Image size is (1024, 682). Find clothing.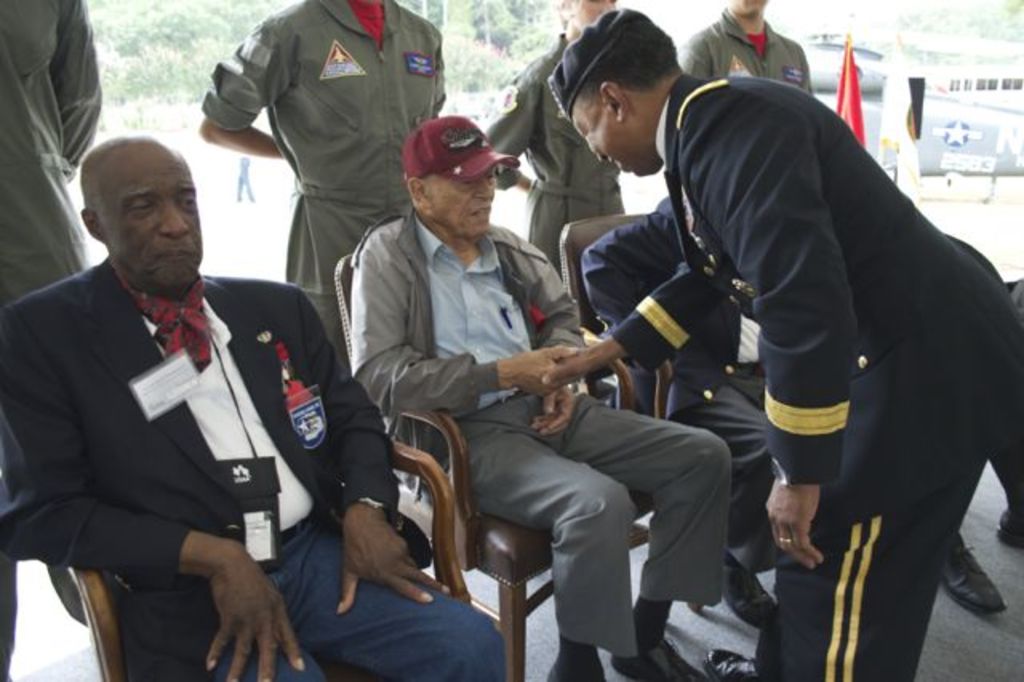
detection(0, 255, 509, 680).
